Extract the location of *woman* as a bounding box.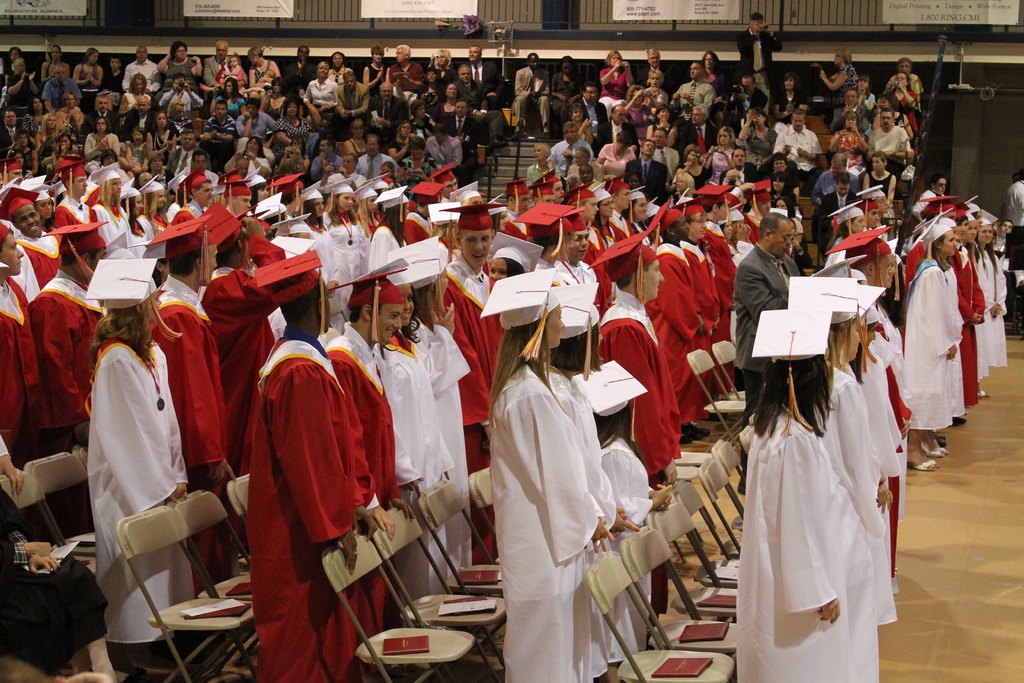
{"left": 116, "top": 68, "right": 156, "bottom": 127}.
